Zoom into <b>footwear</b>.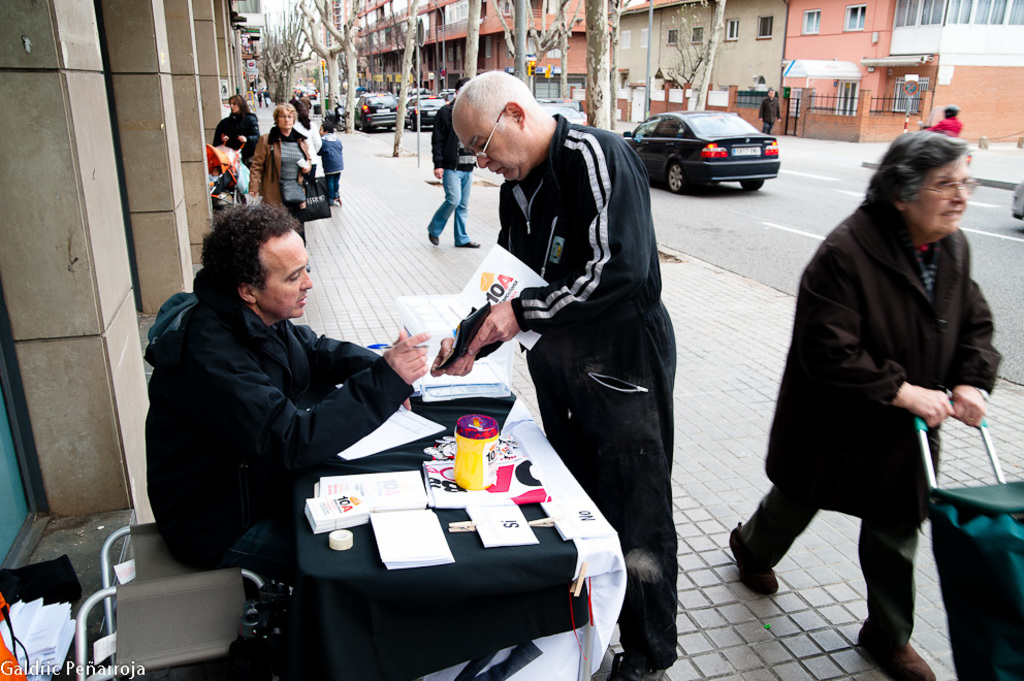
Zoom target: Rect(607, 650, 665, 680).
